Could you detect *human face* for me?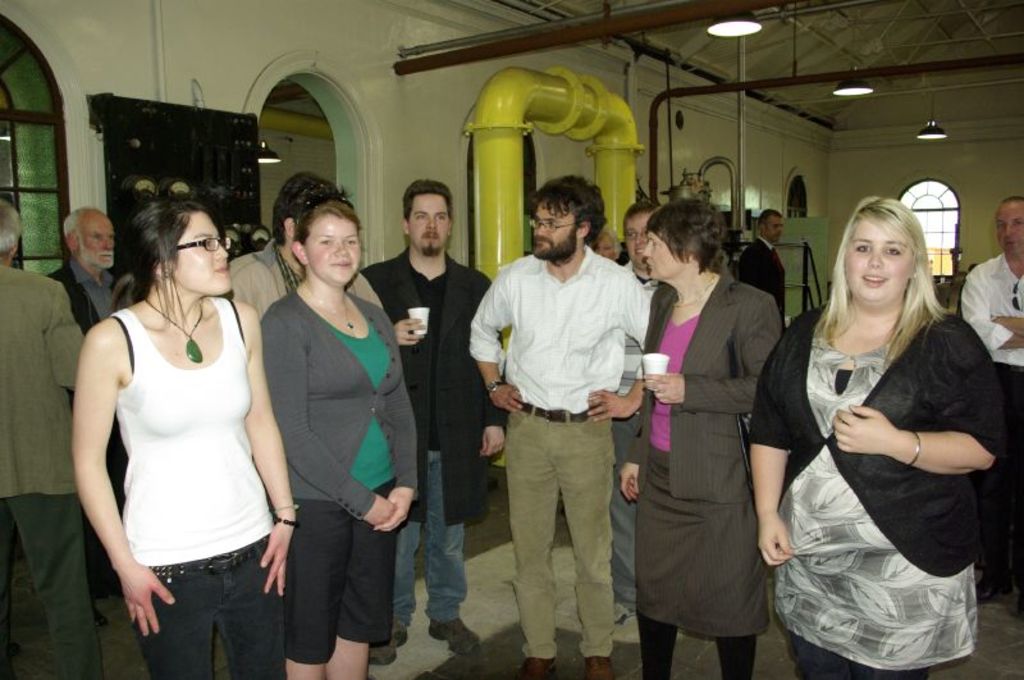
Detection result: 998/207/1023/261.
